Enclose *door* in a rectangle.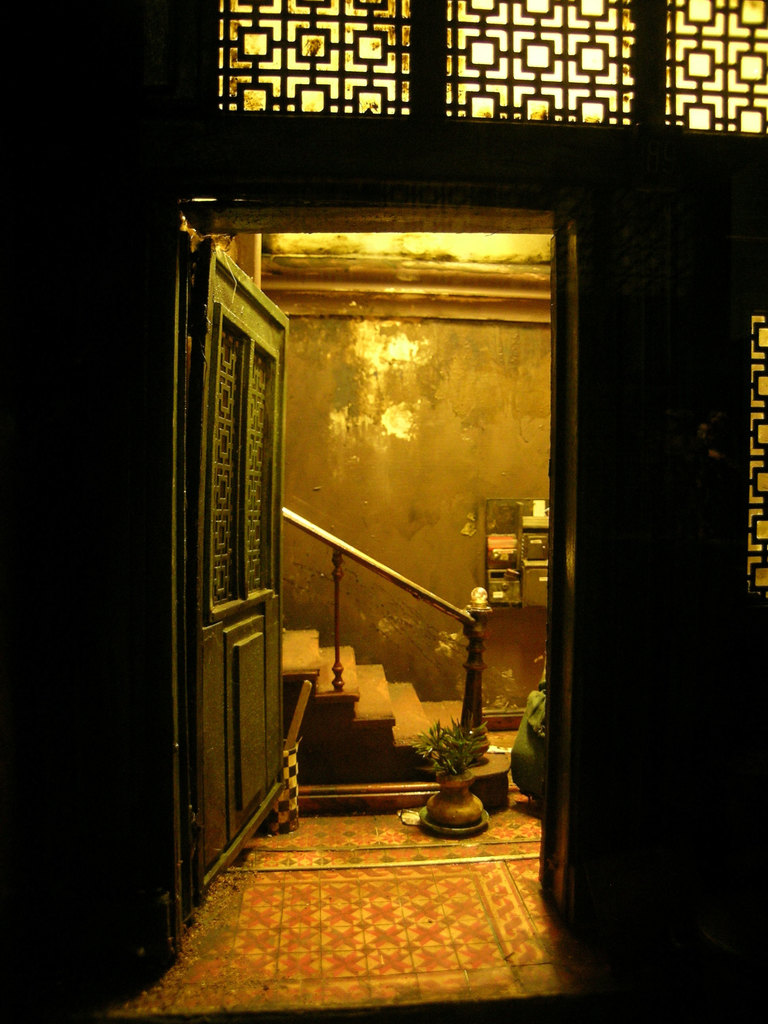
191:232:289:922.
